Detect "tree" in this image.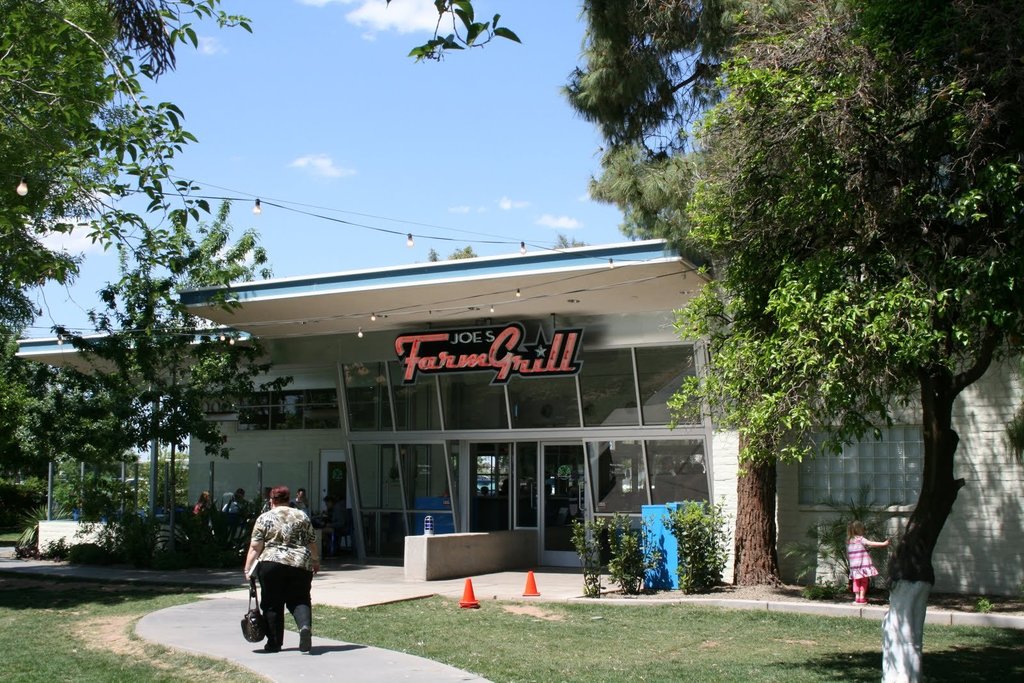
Detection: <box>653,25,1003,597</box>.
